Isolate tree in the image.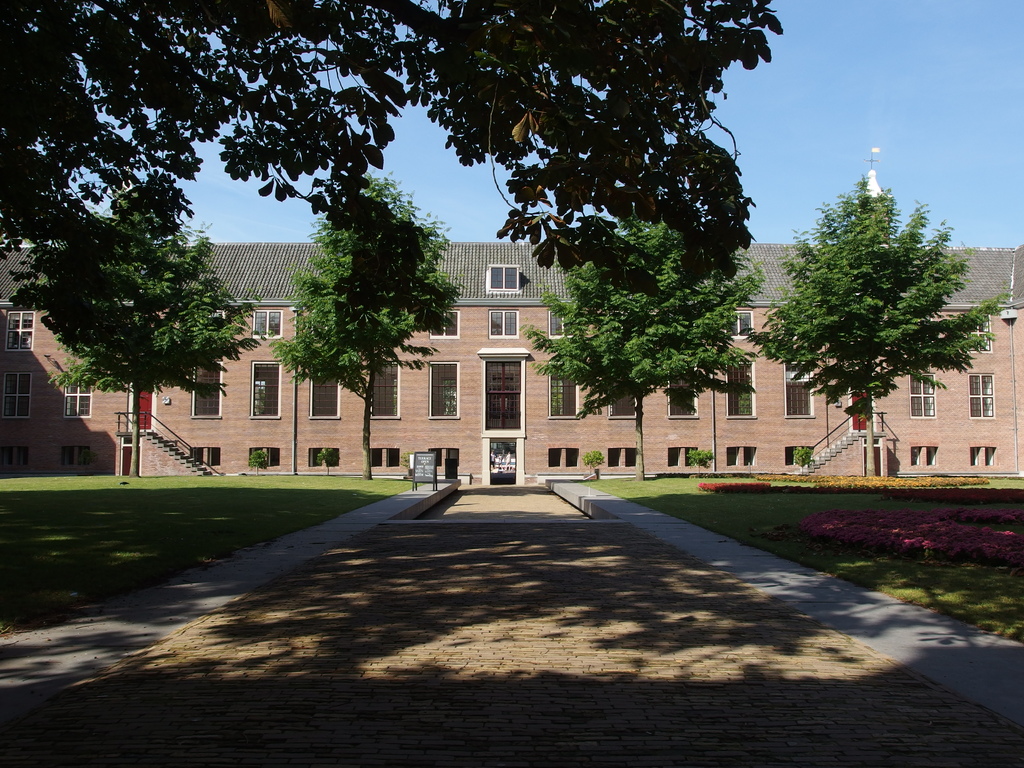
Isolated region: region(0, 0, 781, 335).
